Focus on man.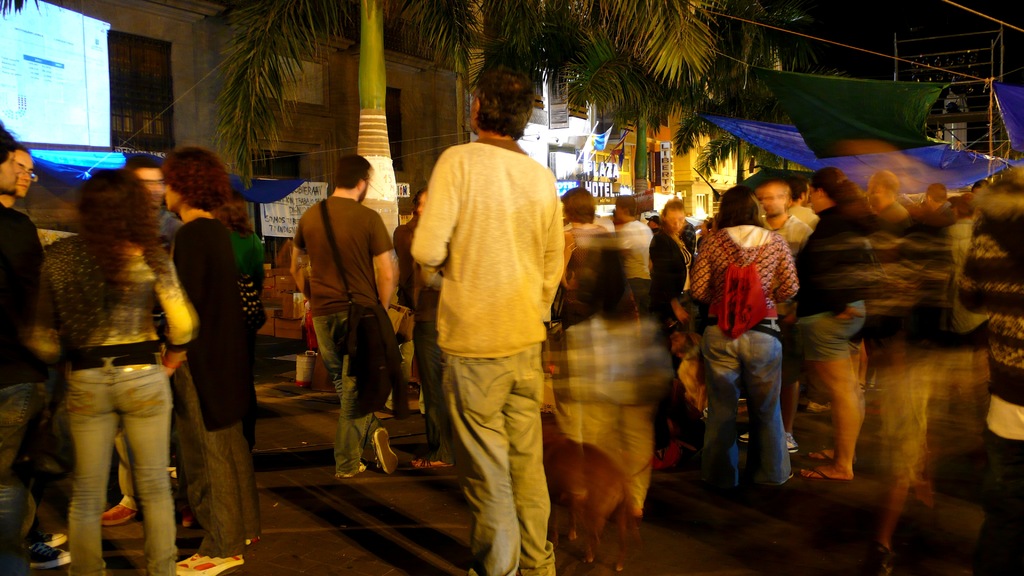
Focused at x1=411 y1=60 x2=566 y2=575.
